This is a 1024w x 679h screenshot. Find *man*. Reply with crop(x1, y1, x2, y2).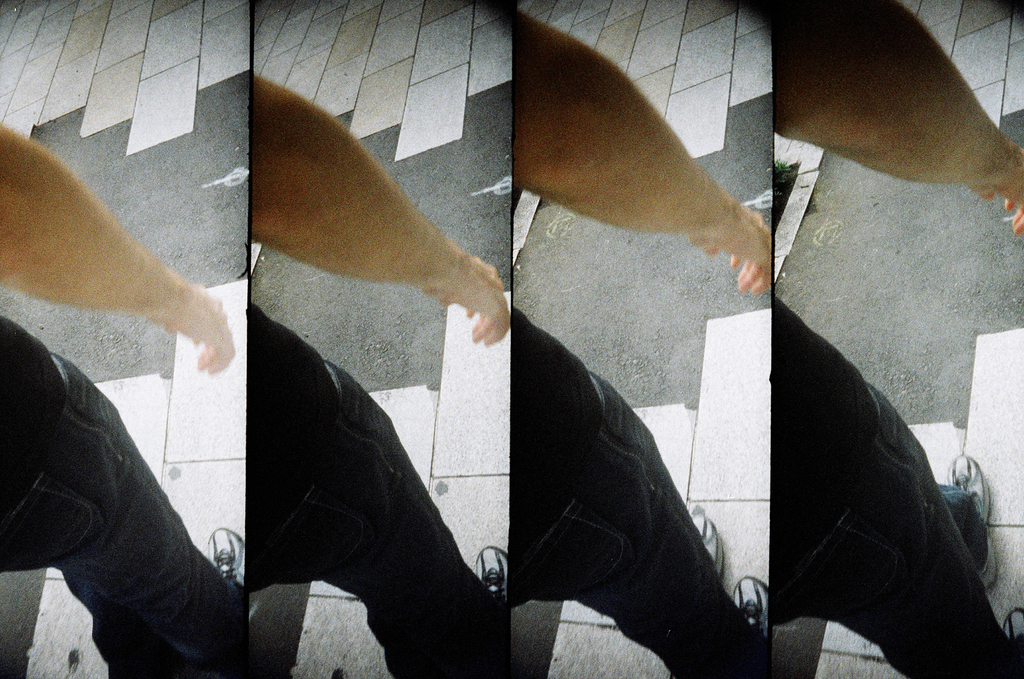
crop(766, 0, 1023, 678).
